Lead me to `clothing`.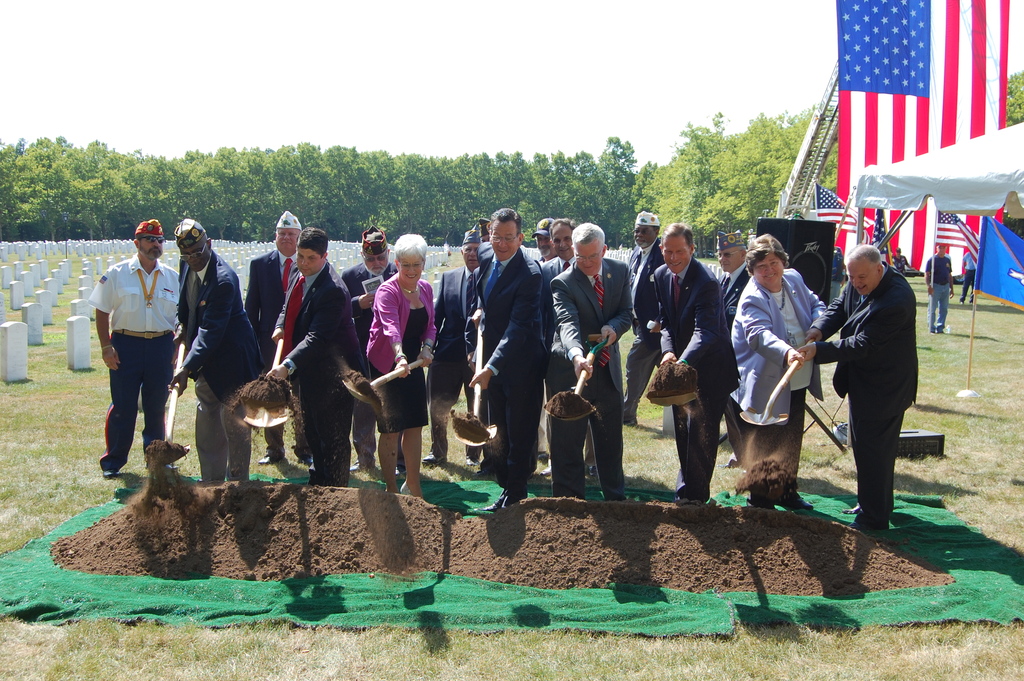
Lead to 924,253,954,337.
